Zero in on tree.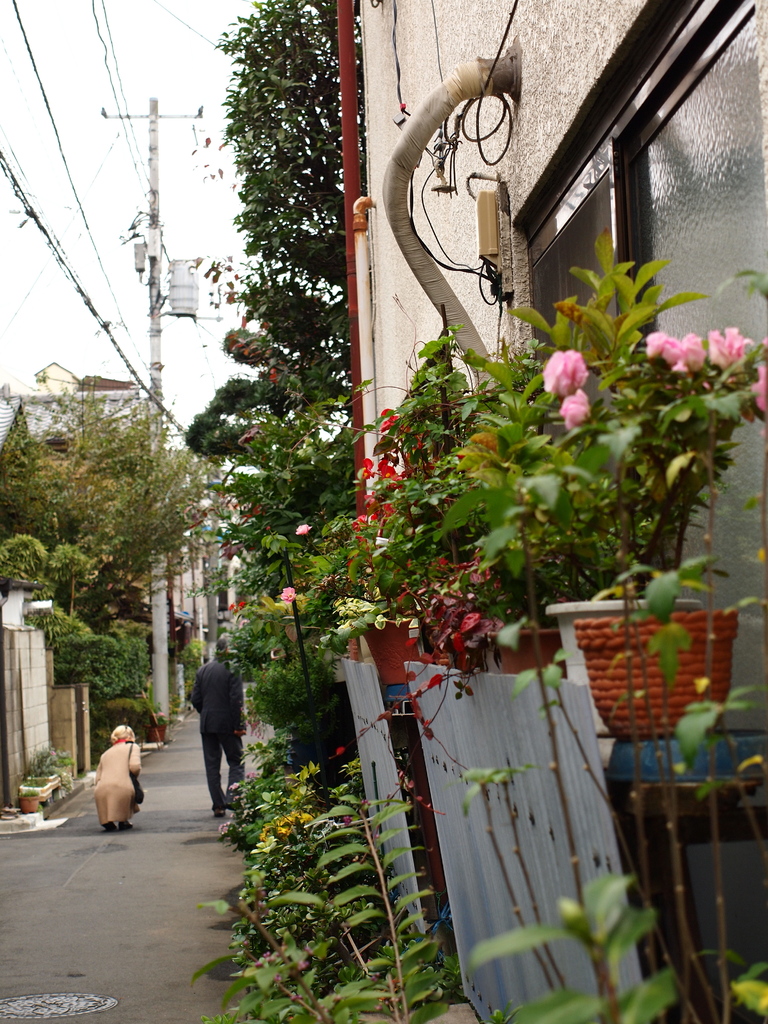
Zeroed in: region(0, 367, 224, 622).
